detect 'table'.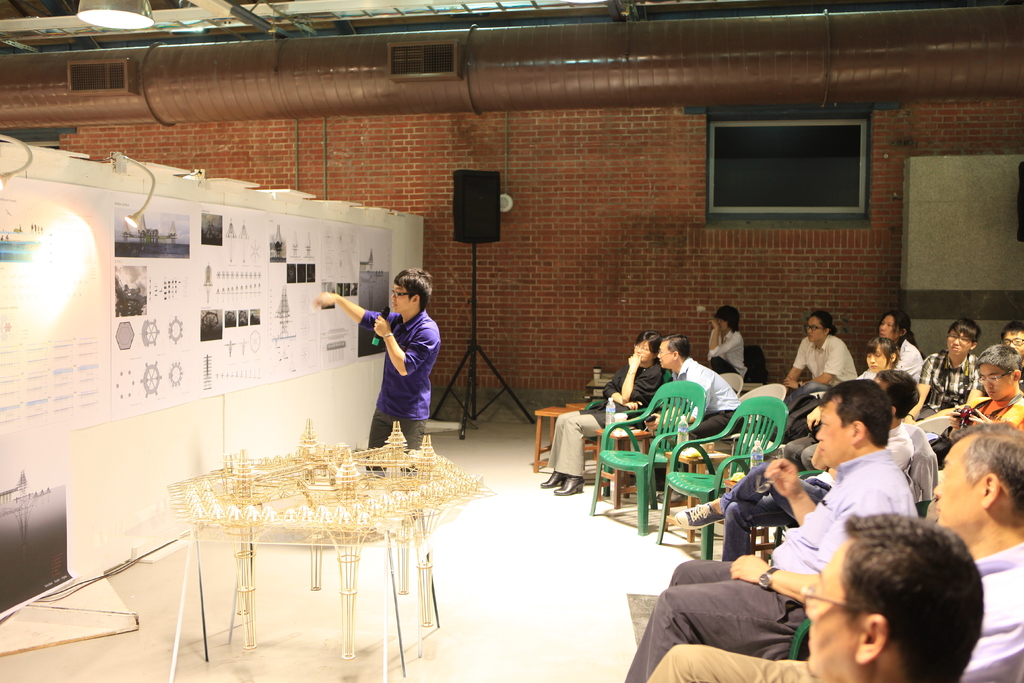
Detected at <bbox>582, 367, 770, 395</bbox>.
